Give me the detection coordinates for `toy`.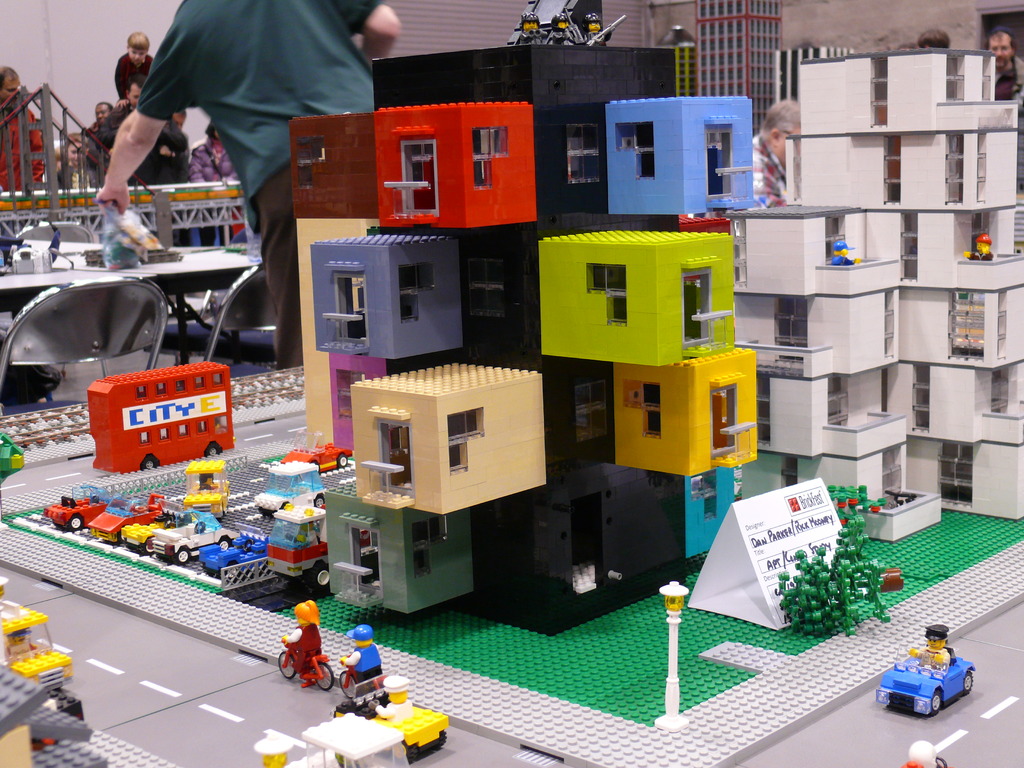
bbox=[543, 10, 580, 47].
